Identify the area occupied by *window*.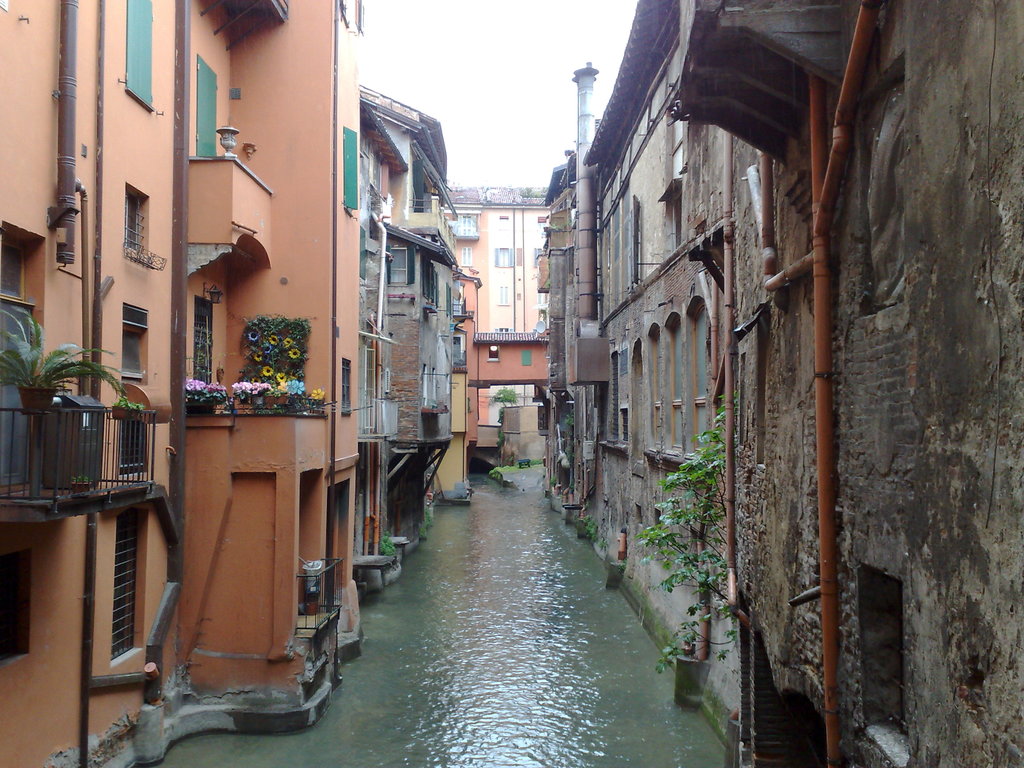
Area: {"x1": 120, "y1": 419, "x2": 150, "y2": 477}.
